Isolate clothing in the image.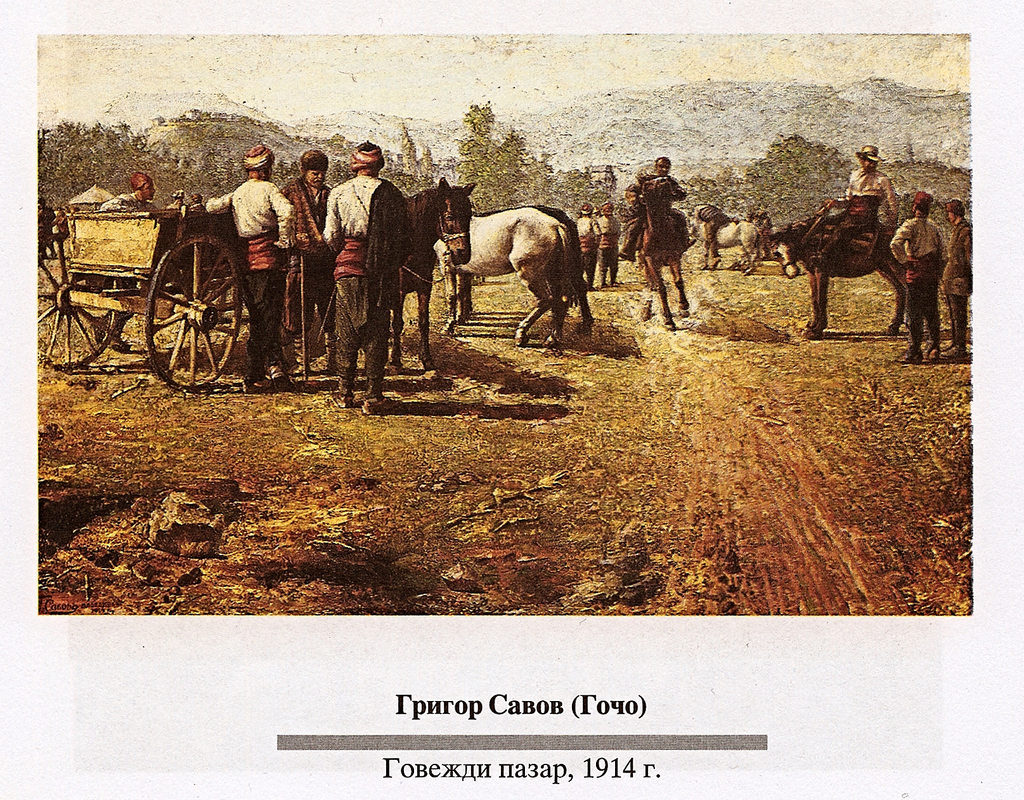
Isolated region: [left=574, top=214, right=605, bottom=284].
